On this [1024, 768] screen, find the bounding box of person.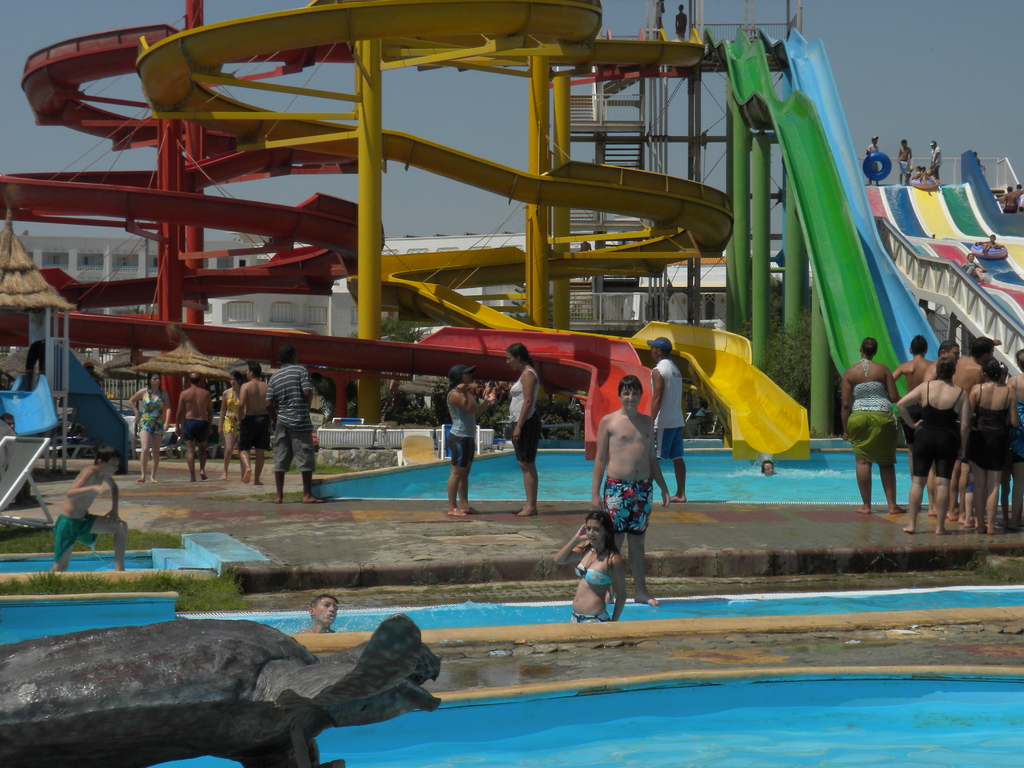
Bounding box: region(298, 590, 337, 631).
